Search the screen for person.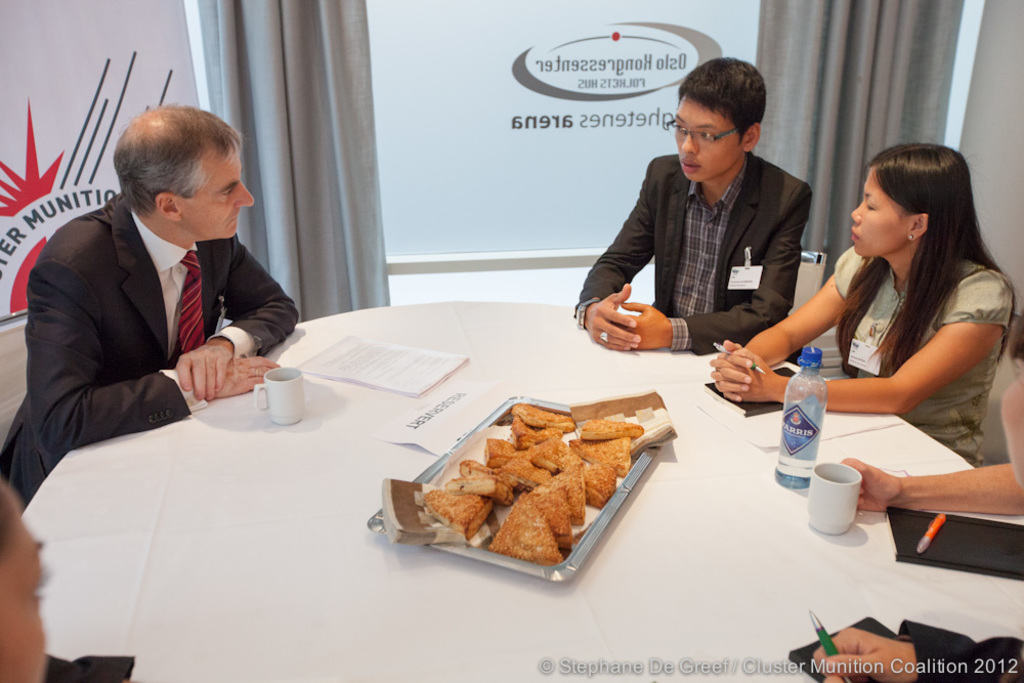
Found at bbox=(706, 138, 1019, 459).
